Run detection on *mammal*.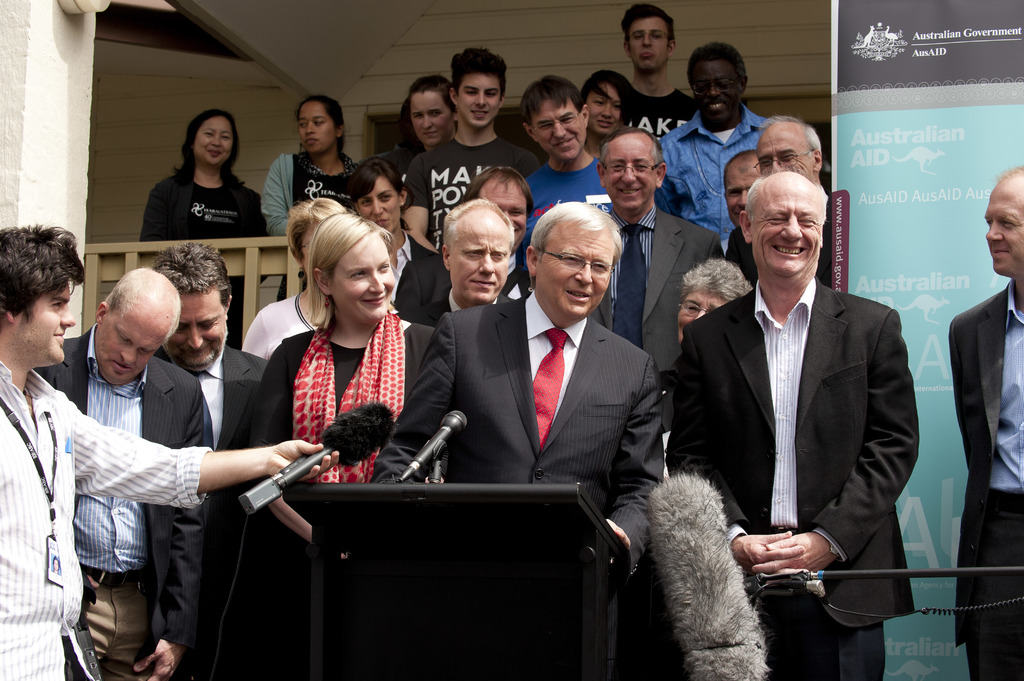
Result: 144,242,273,680.
